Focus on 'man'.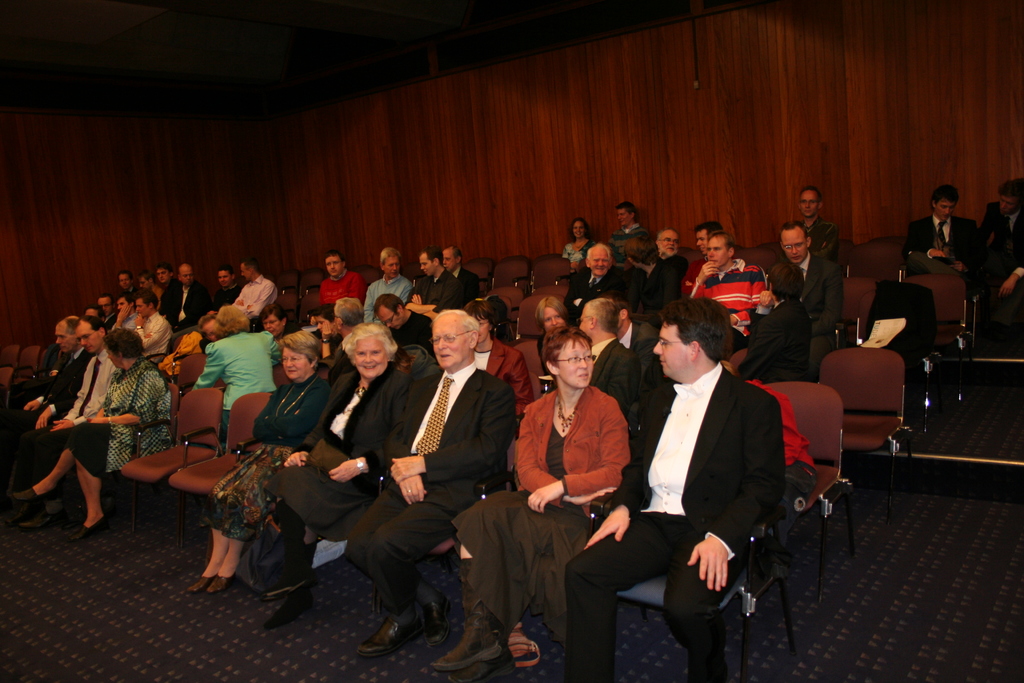
Focused at bbox(0, 302, 104, 485).
